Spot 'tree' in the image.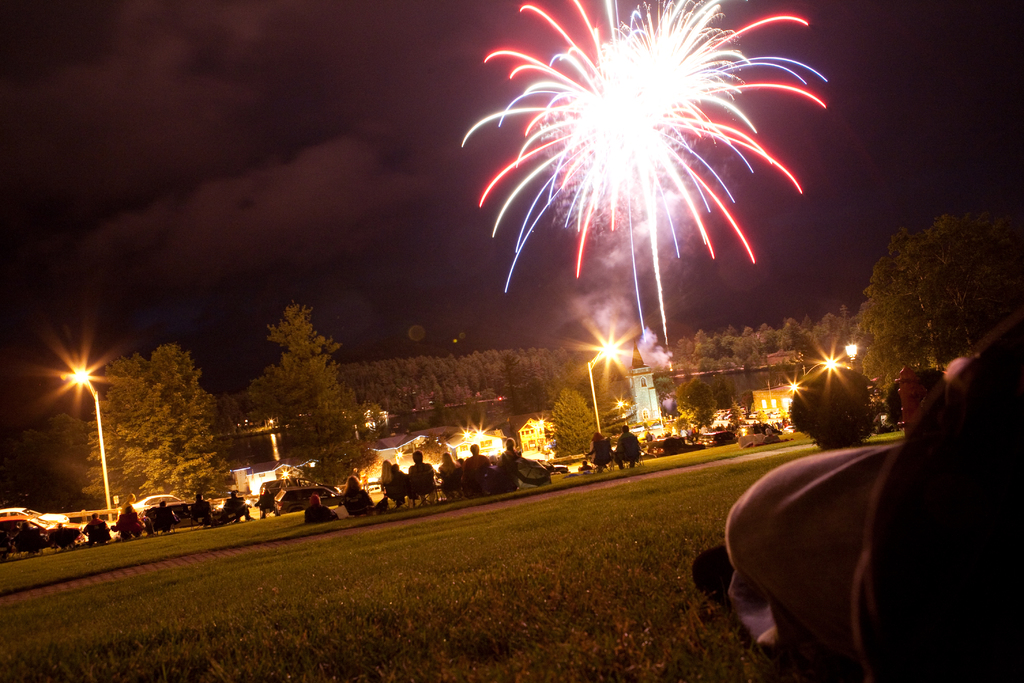
'tree' found at <bbox>780, 357, 884, 452</bbox>.
